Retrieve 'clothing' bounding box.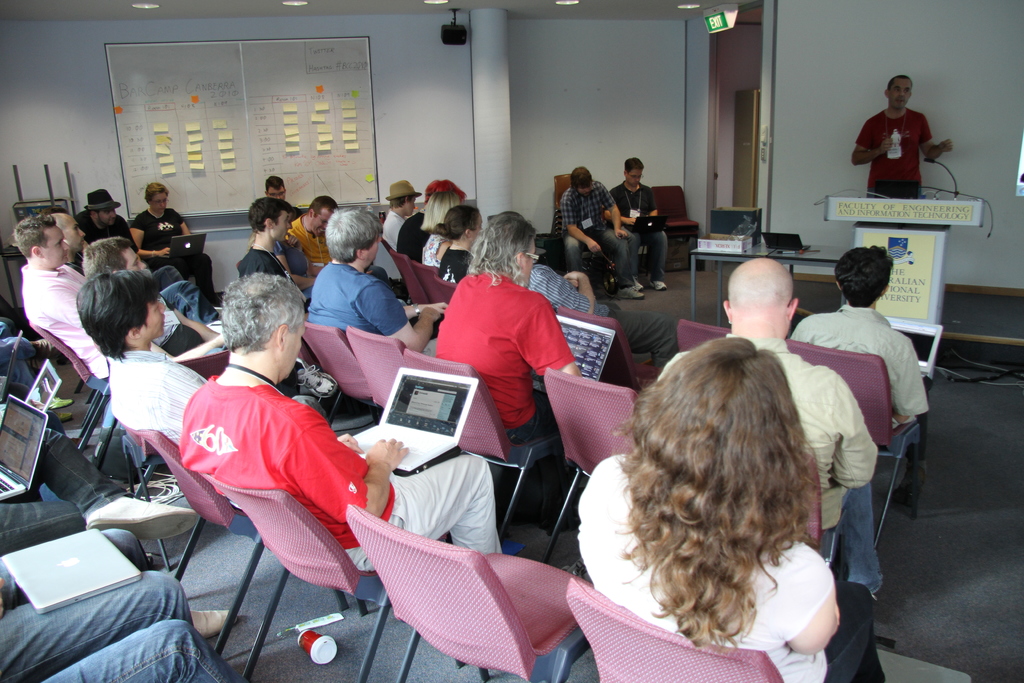
Bounding box: [177,369,502,552].
